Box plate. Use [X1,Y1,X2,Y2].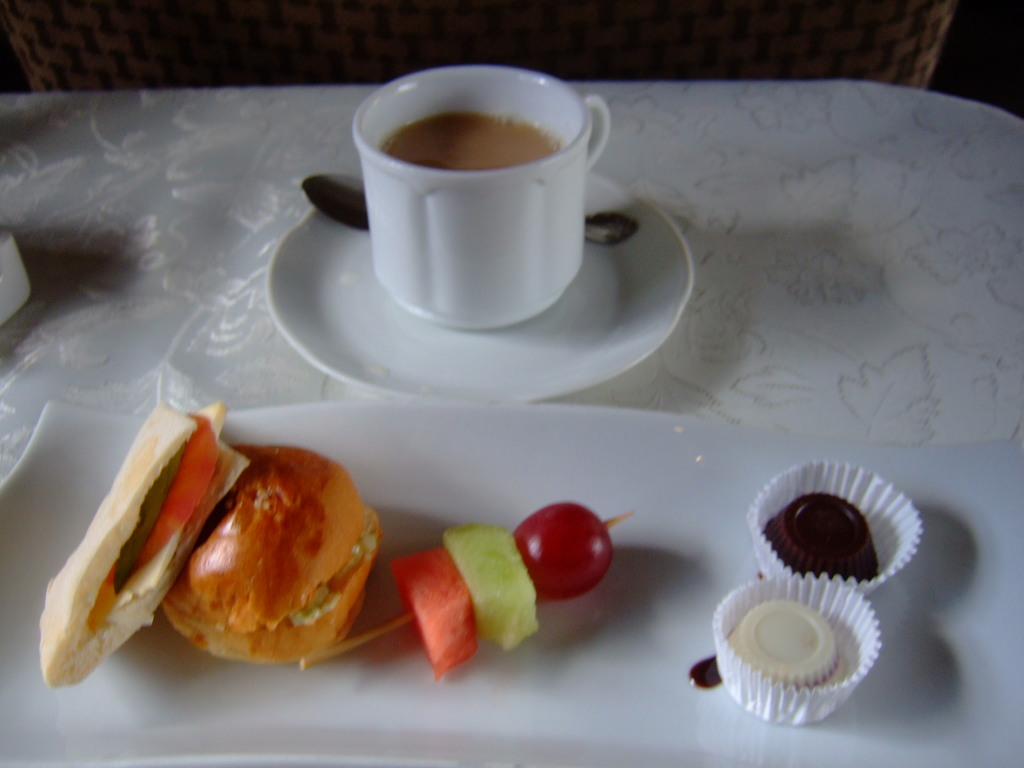
[268,168,698,410].
